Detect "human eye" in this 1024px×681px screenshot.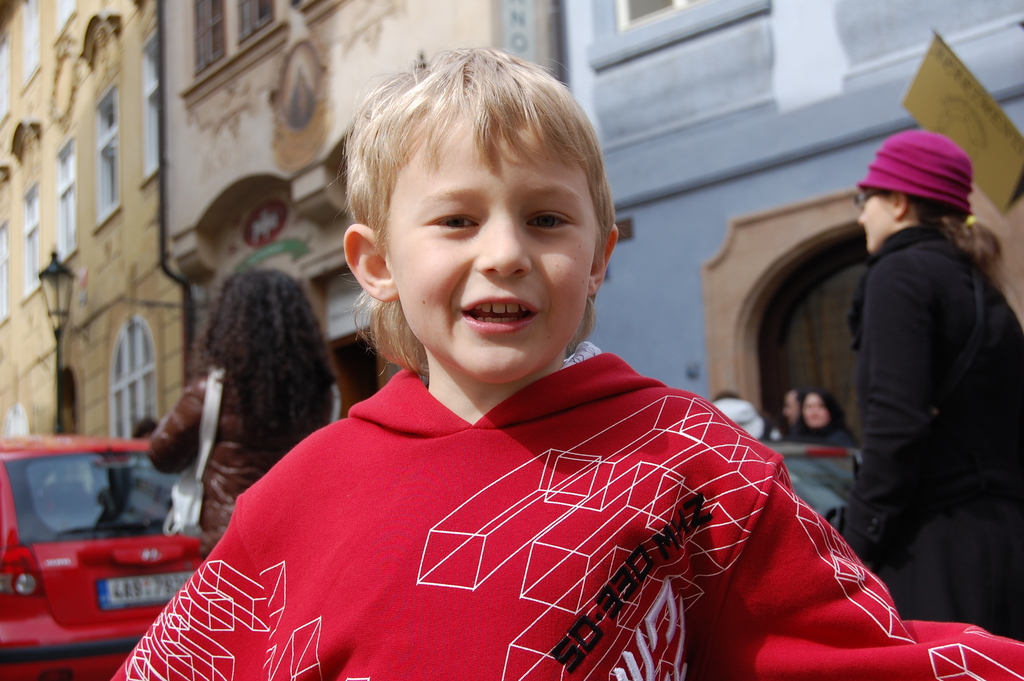
Detection: left=521, top=202, right=582, bottom=237.
